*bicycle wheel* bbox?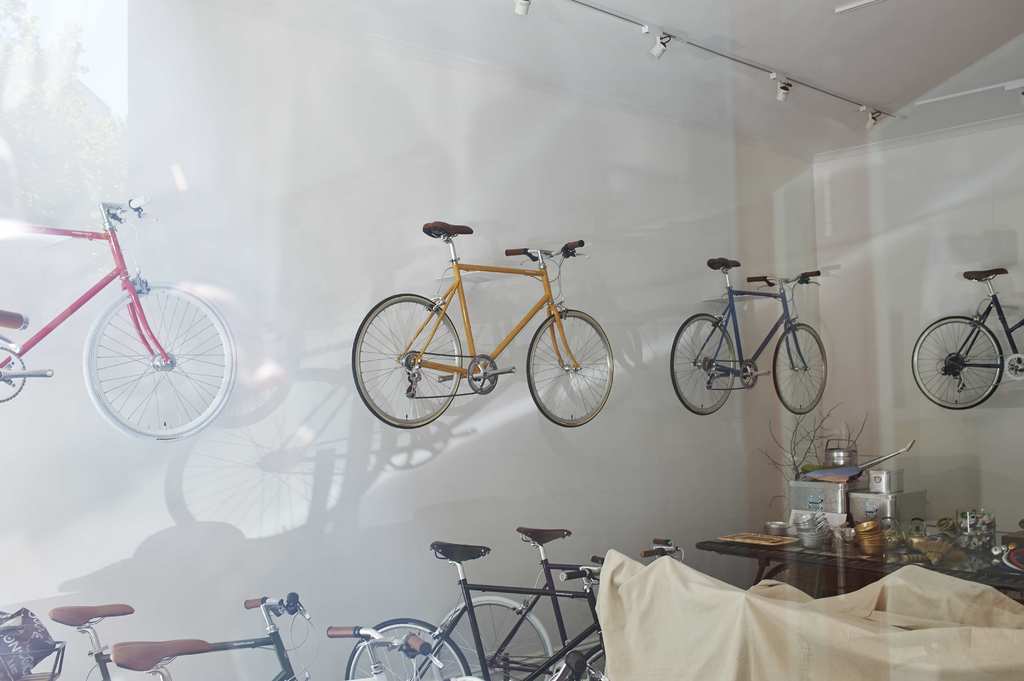
428 595 557 680
